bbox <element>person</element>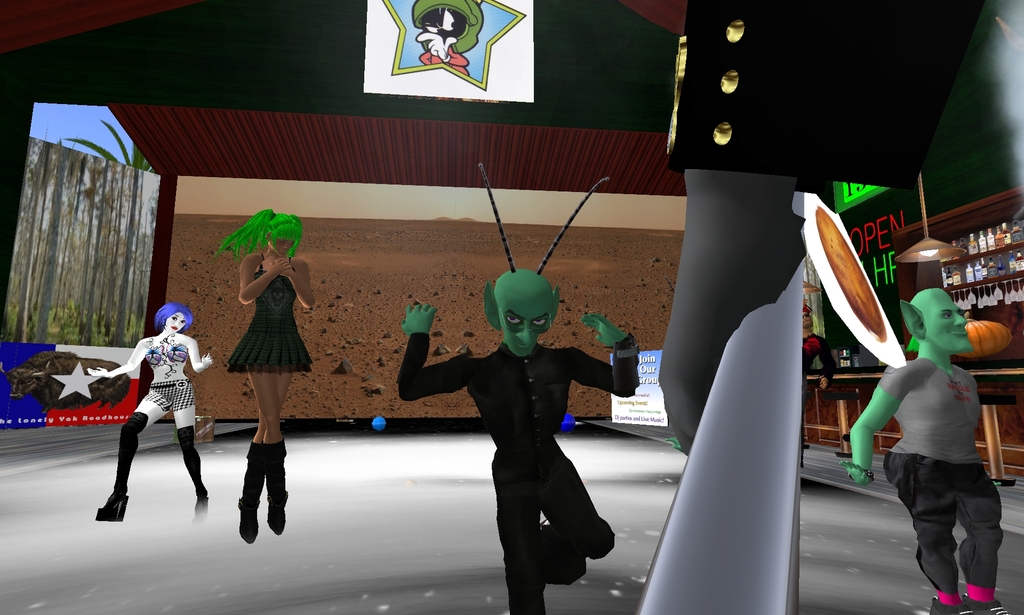
(left=210, top=208, right=315, bottom=538)
